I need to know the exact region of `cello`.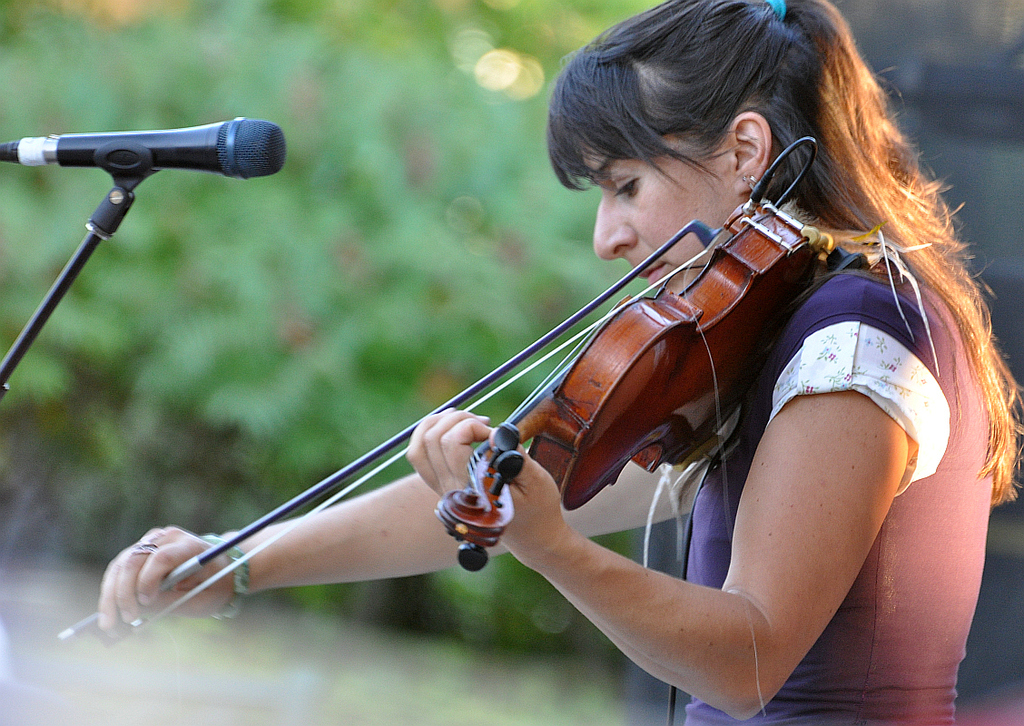
Region: [54, 202, 822, 643].
